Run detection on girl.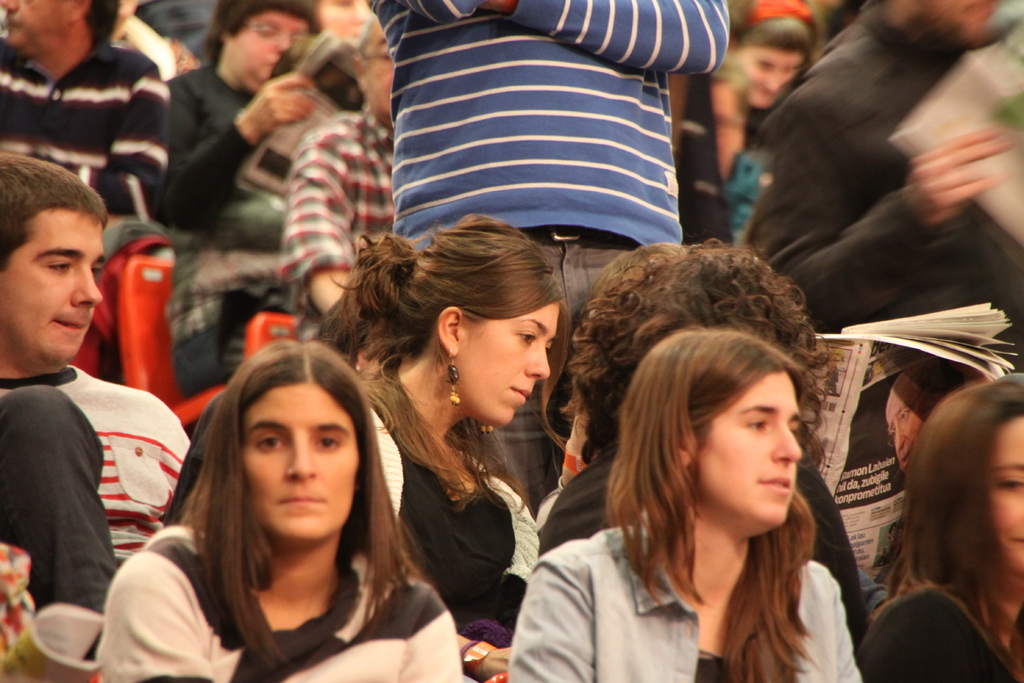
Result: x1=102, y1=332, x2=461, y2=682.
